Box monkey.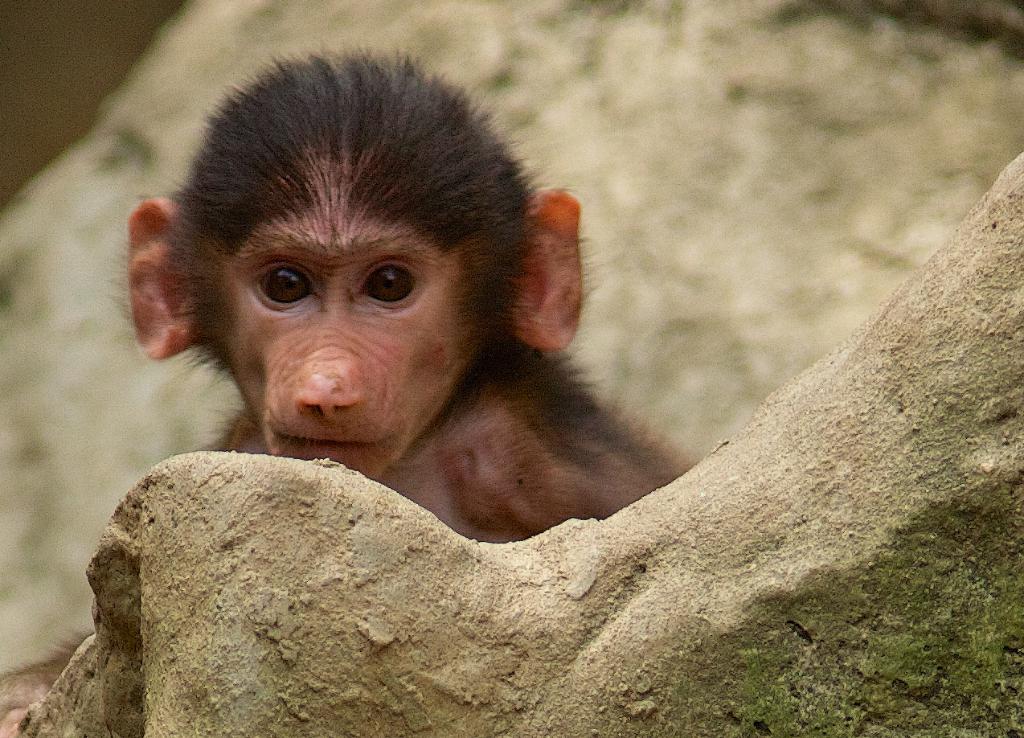
select_region(113, 46, 698, 542).
